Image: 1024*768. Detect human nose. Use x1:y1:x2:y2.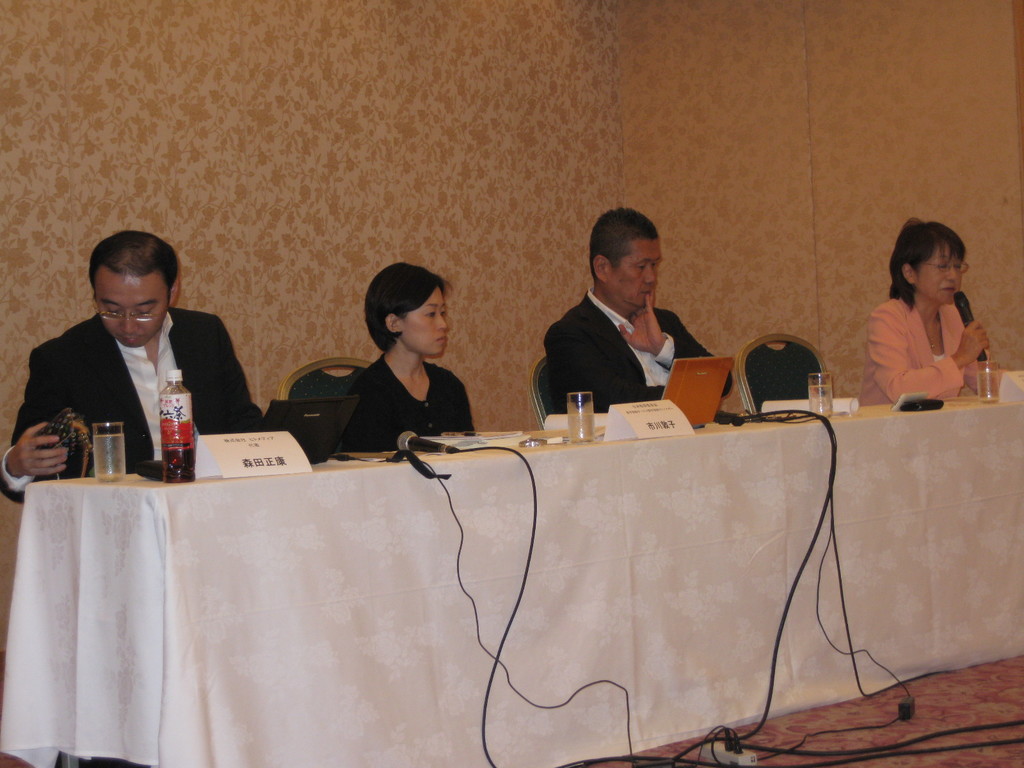
435:314:448:330.
